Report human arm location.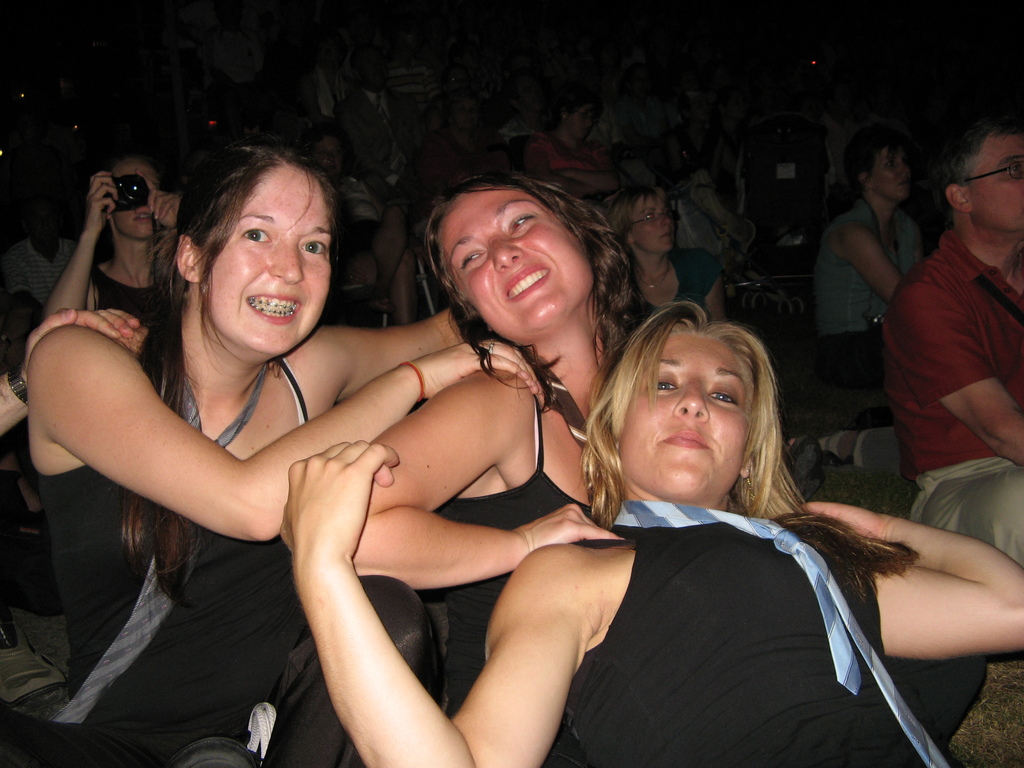
Report: box(42, 170, 123, 311).
